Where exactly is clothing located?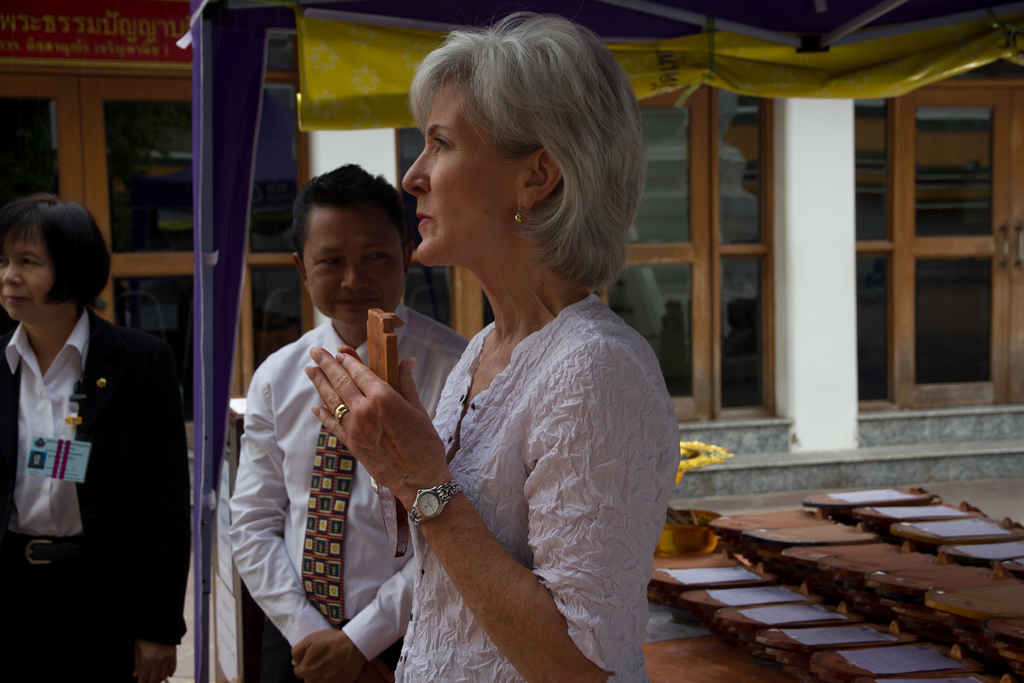
Its bounding box is bbox=[0, 242, 191, 677].
